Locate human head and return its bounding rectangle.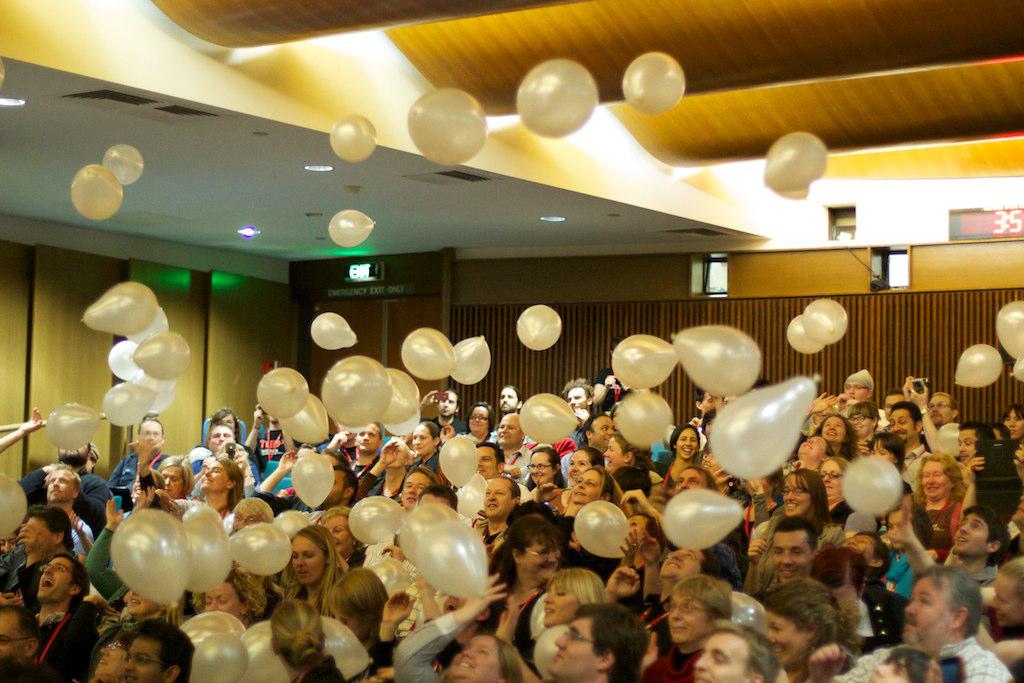
[x1=843, y1=368, x2=873, y2=404].
